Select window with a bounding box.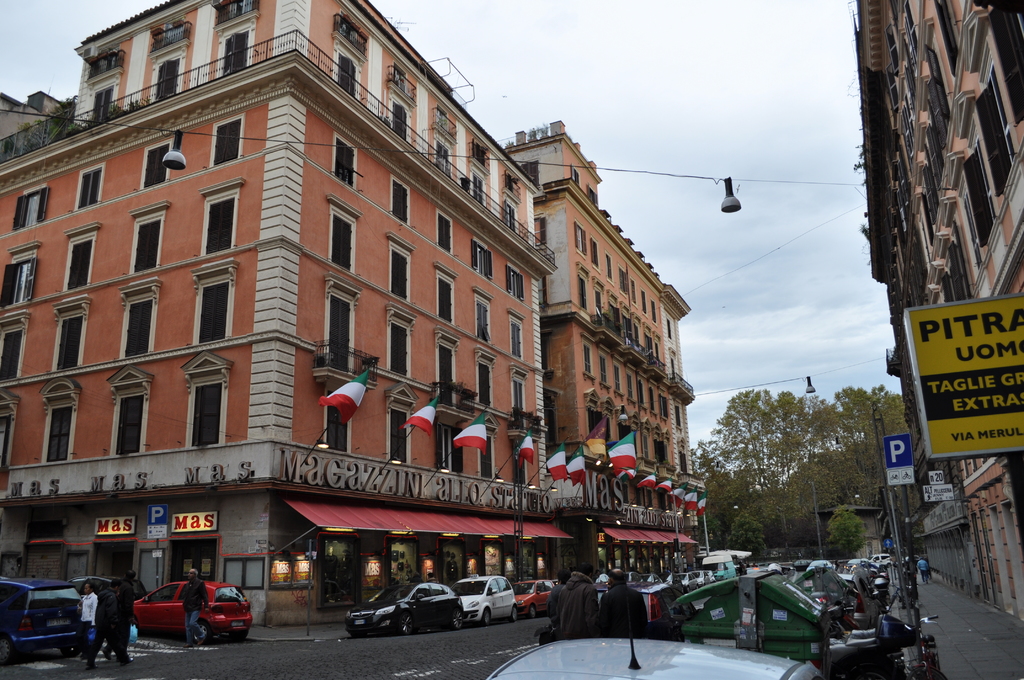
rect(170, 363, 220, 464).
